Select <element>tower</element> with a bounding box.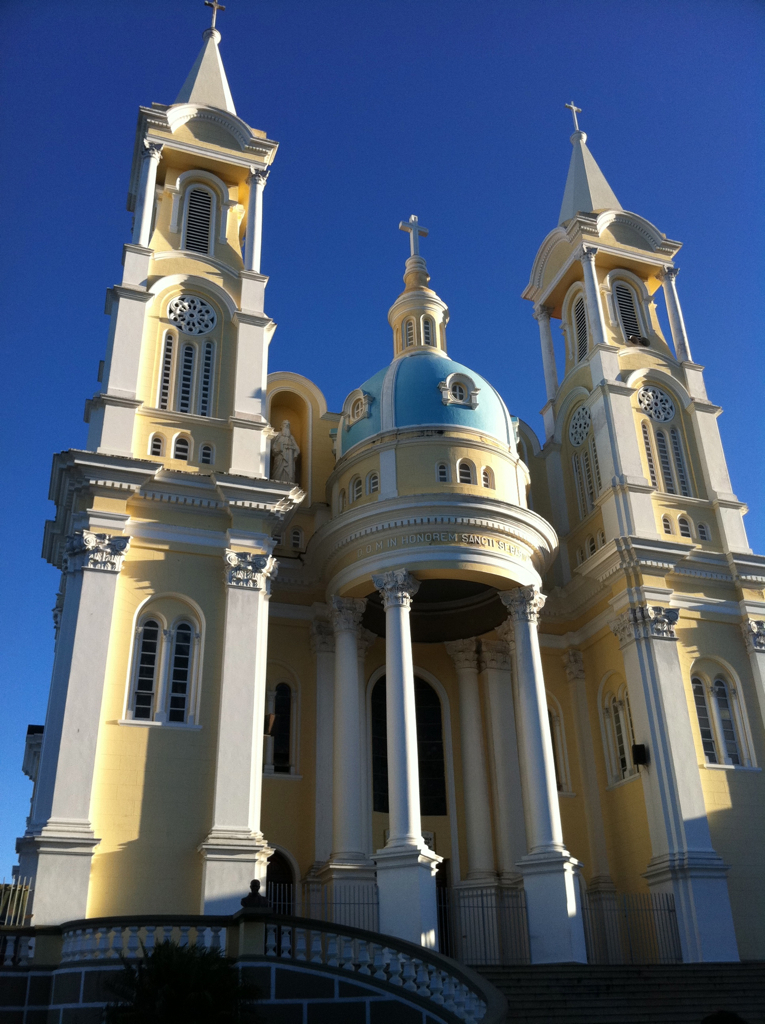
left=0, top=0, right=764, bottom=1012.
